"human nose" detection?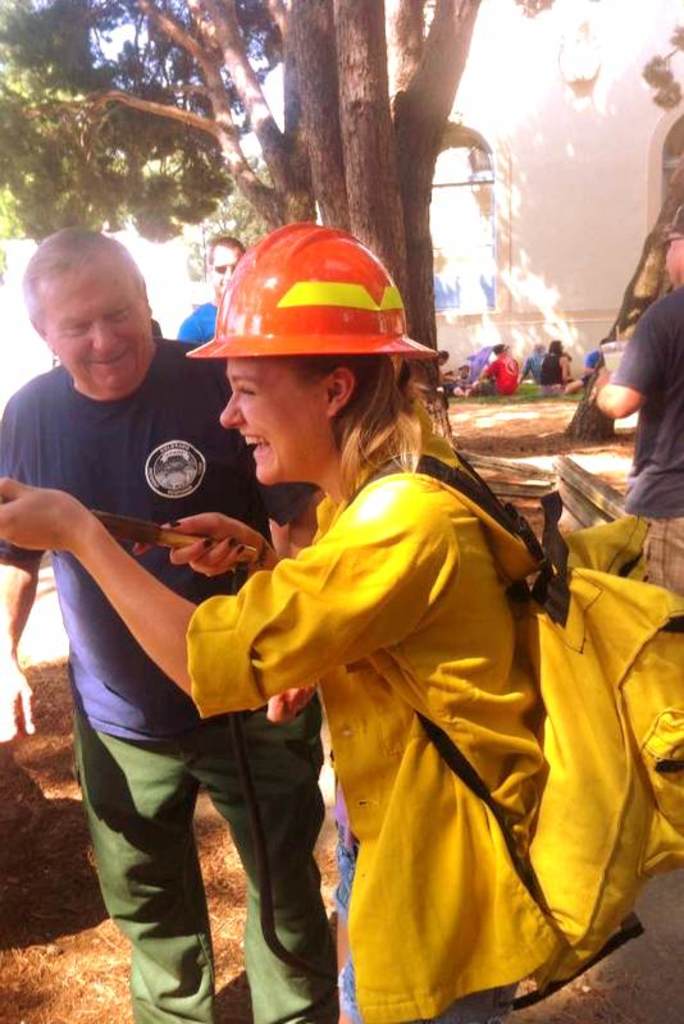
[218, 262, 233, 280]
